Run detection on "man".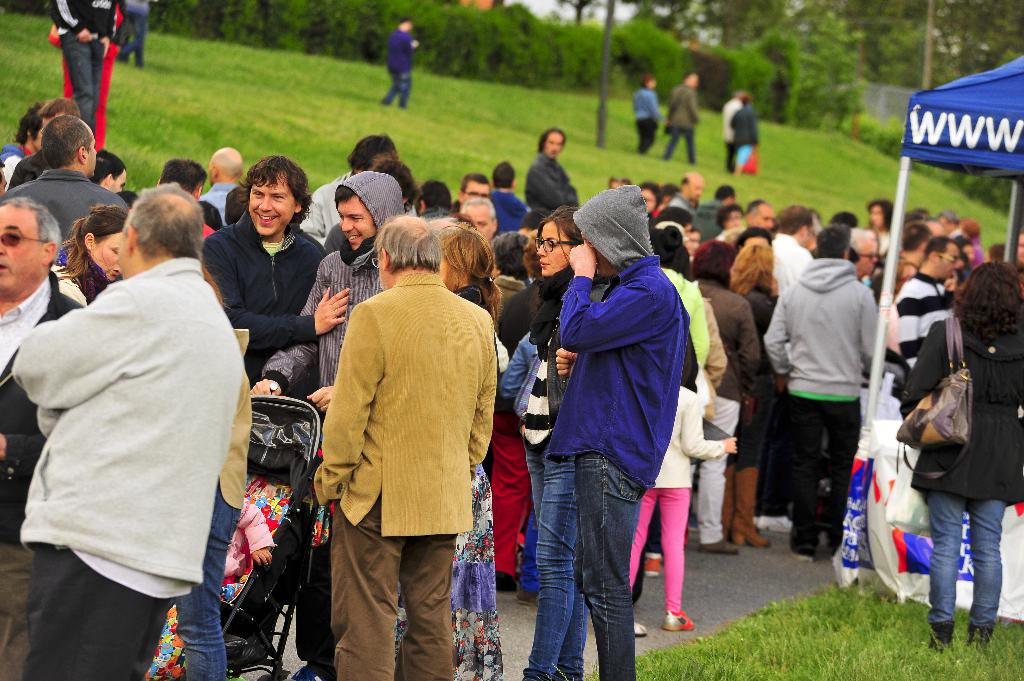
Result: {"left": 518, "top": 125, "right": 582, "bottom": 212}.
